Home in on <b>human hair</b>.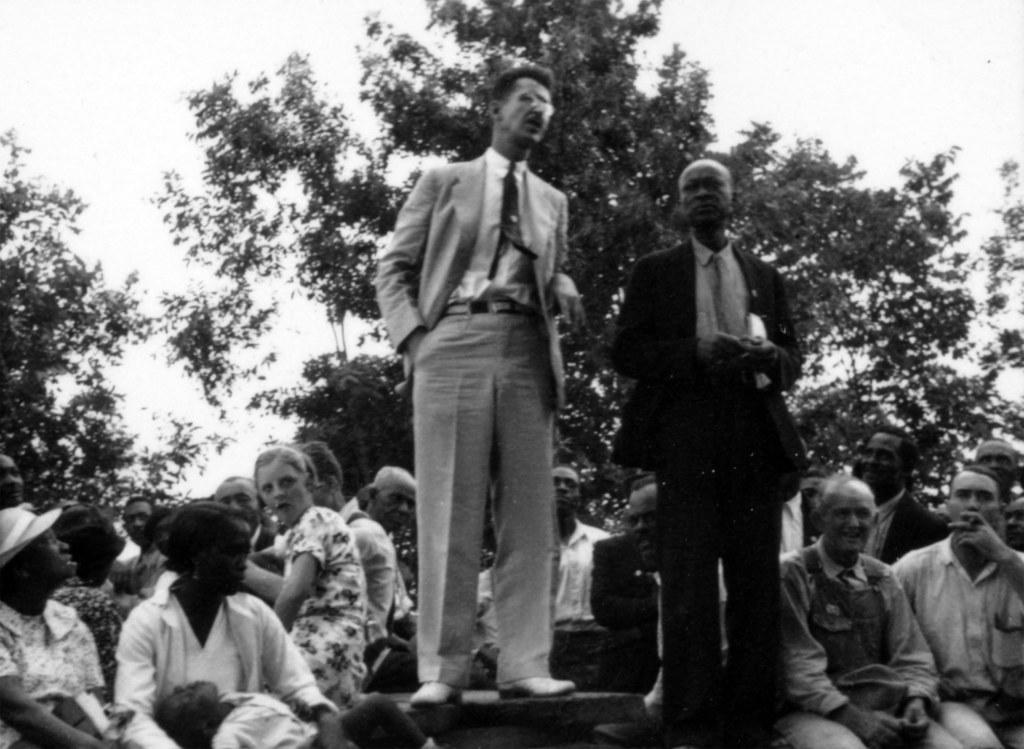
Homed in at x1=490, y1=61, x2=555, y2=106.
